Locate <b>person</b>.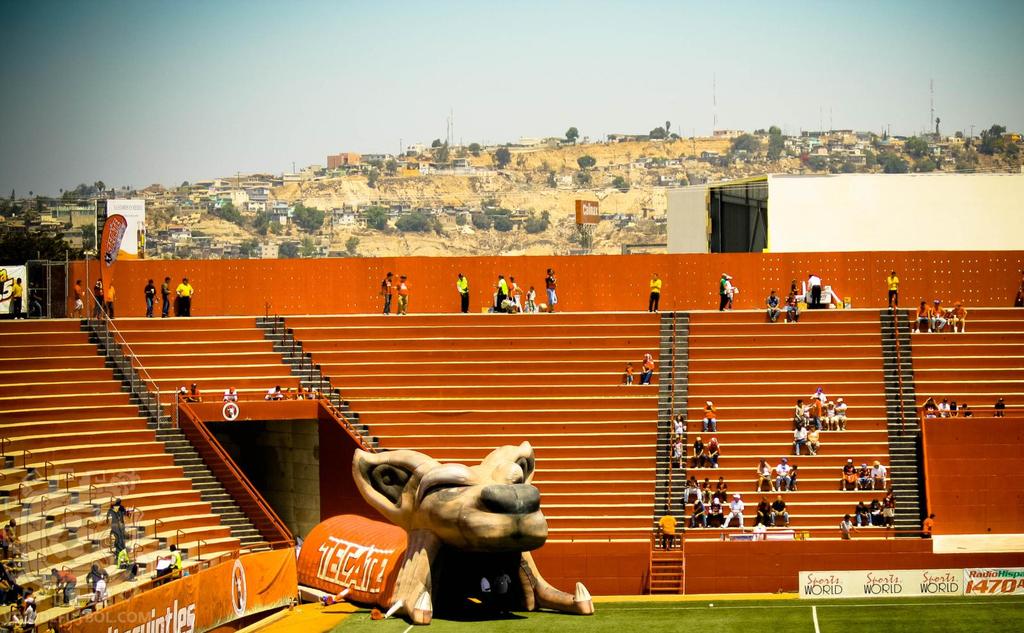
Bounding box: x1=392, y1=273, x2=412, y2=312.
